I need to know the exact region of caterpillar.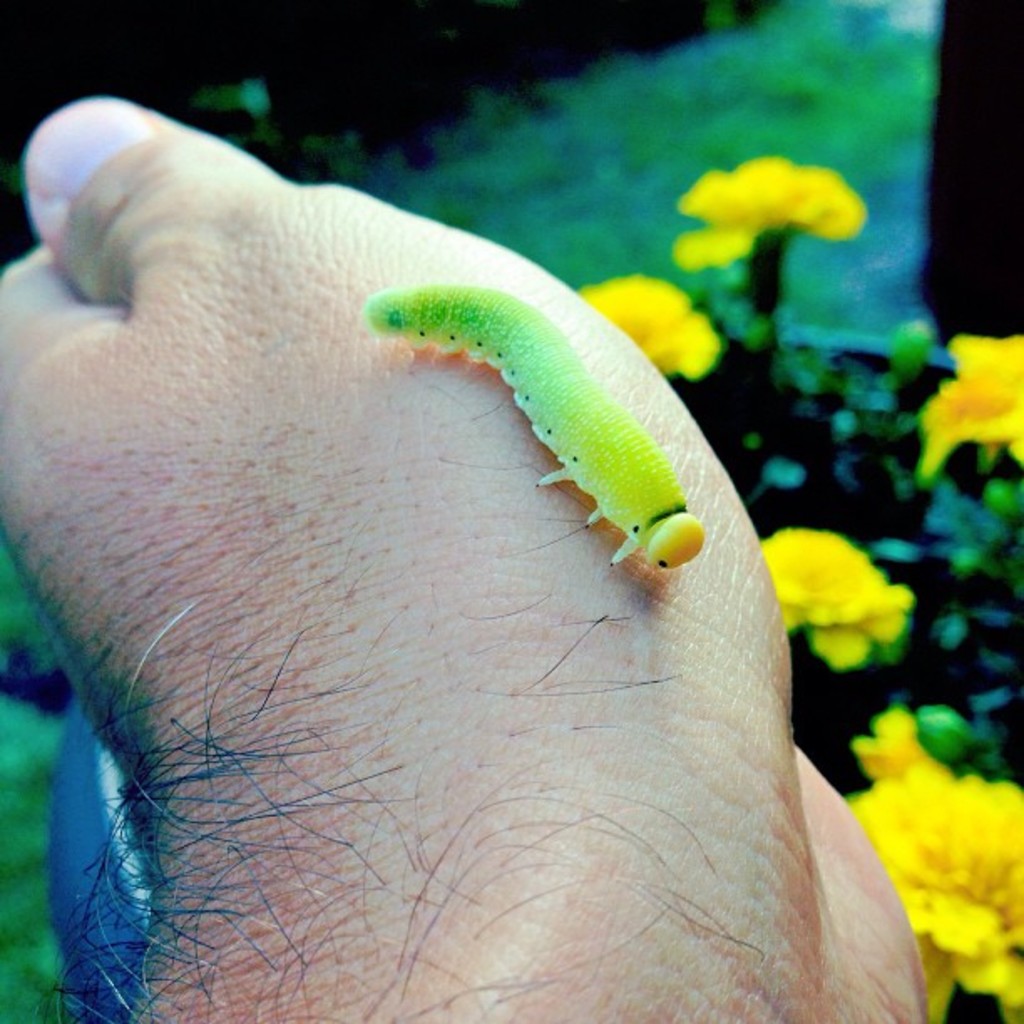
Region: detection(363, 283, 704, 571).
